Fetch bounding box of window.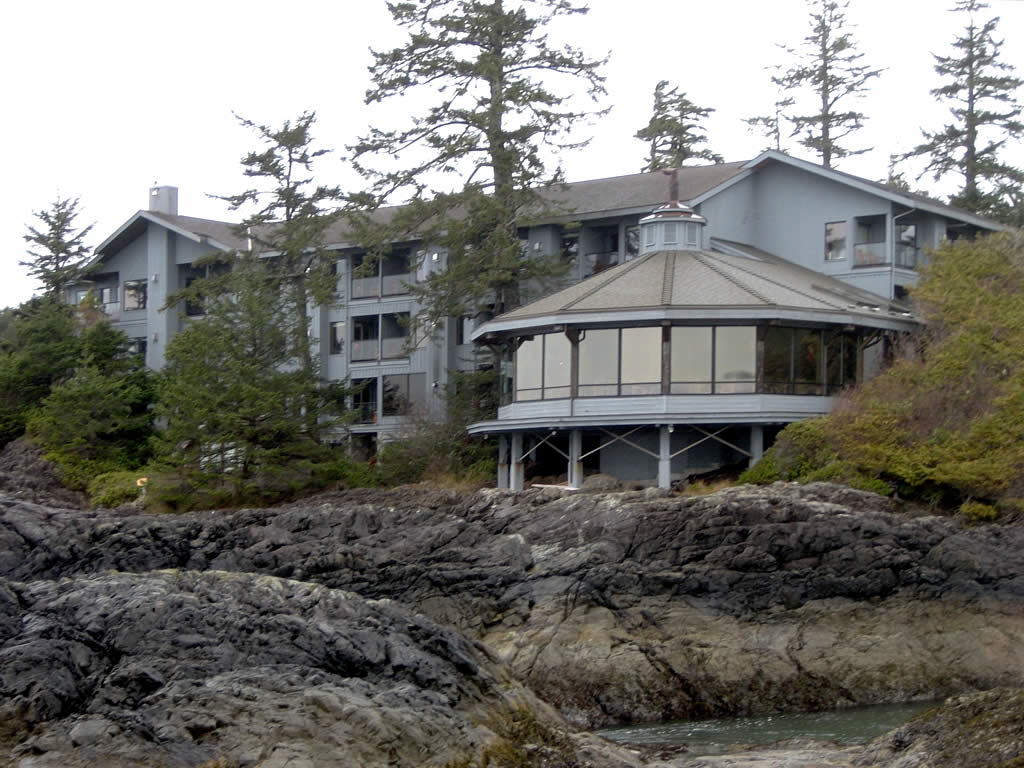
Bbox: (left=121, top=278, right=146, bottom=311).
